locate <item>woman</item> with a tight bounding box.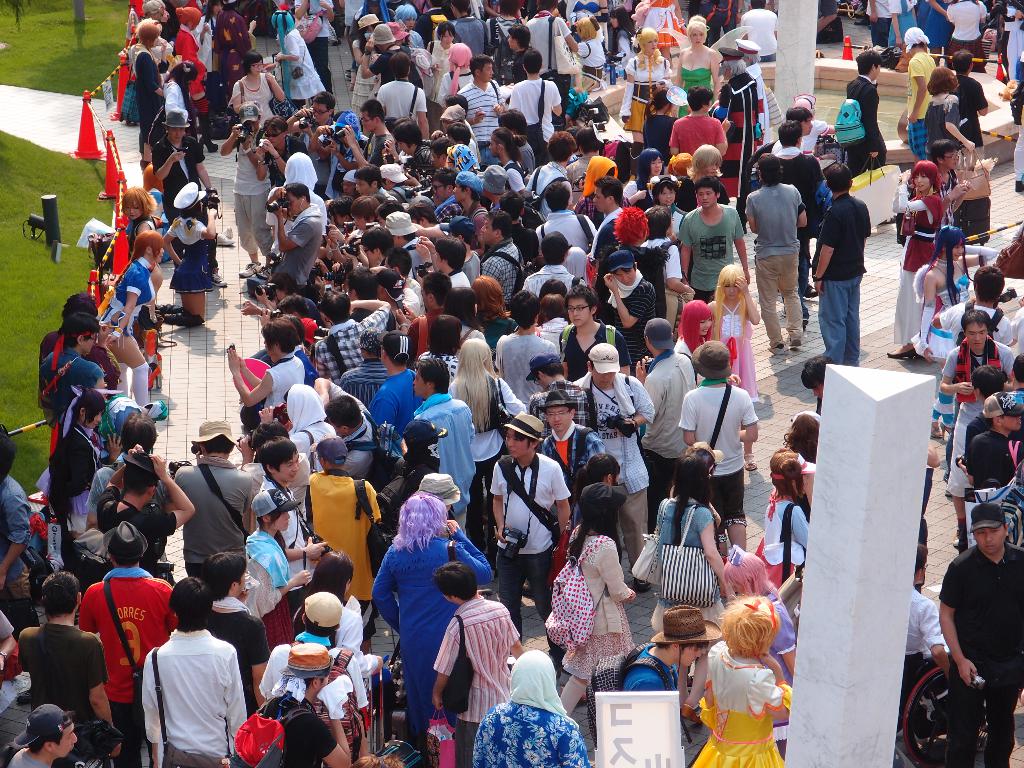
[677,16,725,118].
